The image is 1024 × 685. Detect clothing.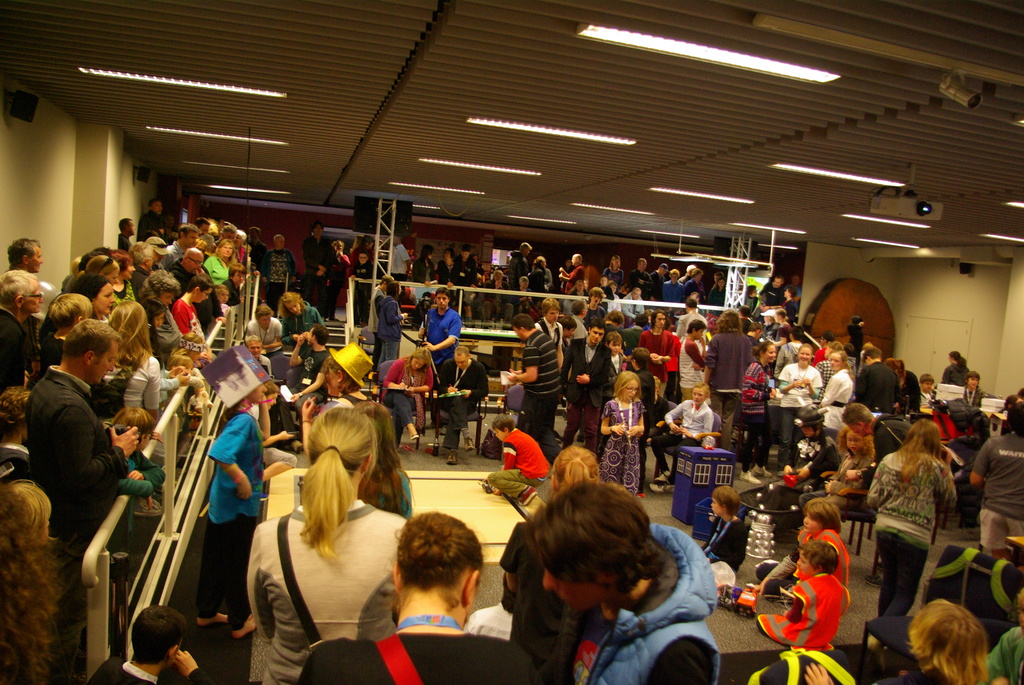
Detection: <box>635,336,677,414</box>.
